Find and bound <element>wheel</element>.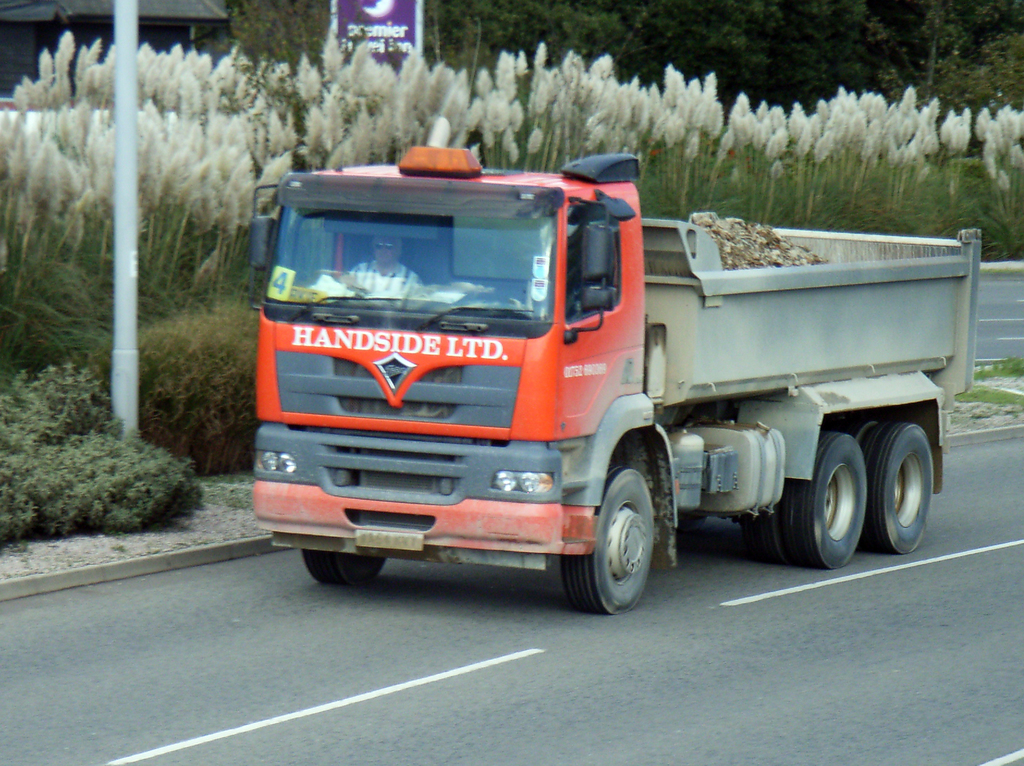
Bound: [298, 551, 383, 583].
